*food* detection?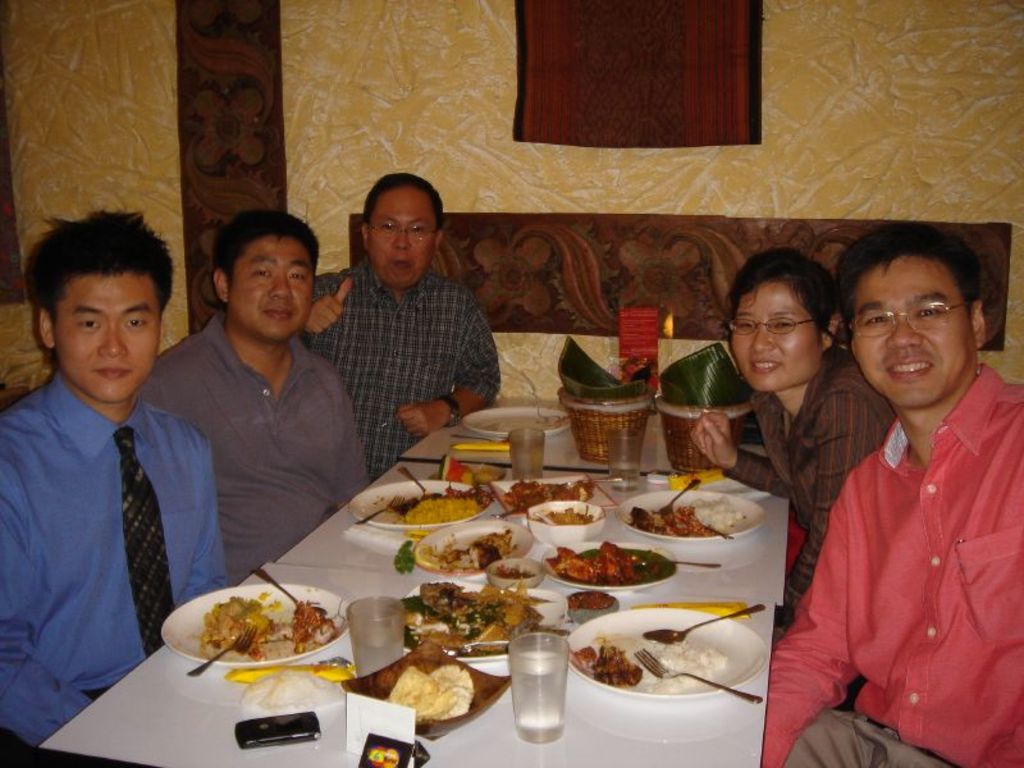
[left=648, top=640, right=728, bottom=695]
